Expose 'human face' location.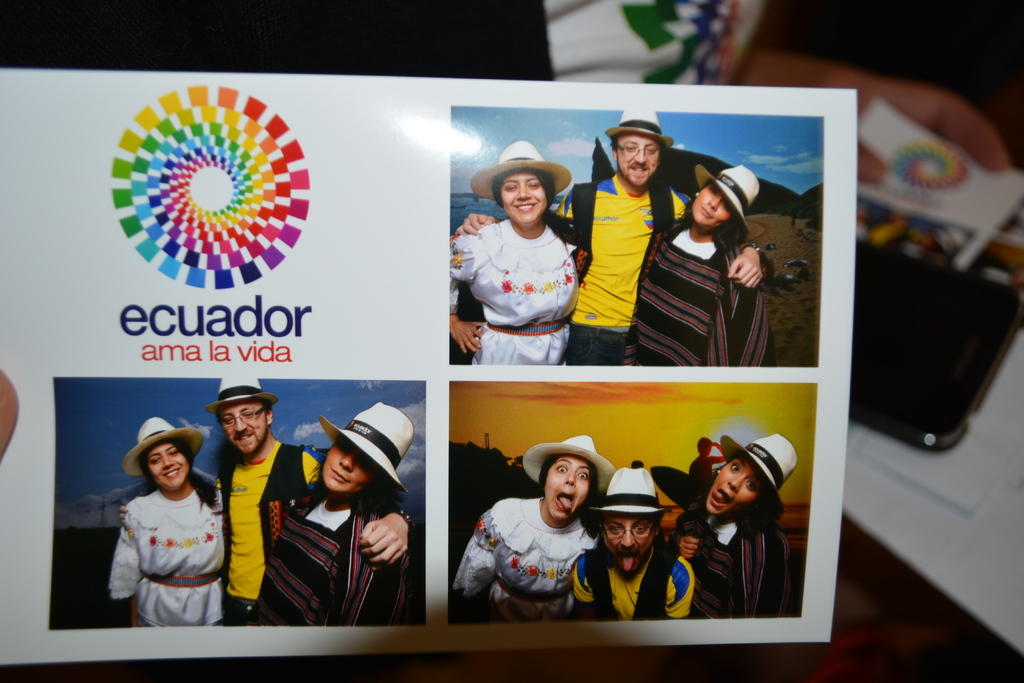
Exposed at {"x1": 618, "y1": 133, "x2": 659, "y2": 189}.
